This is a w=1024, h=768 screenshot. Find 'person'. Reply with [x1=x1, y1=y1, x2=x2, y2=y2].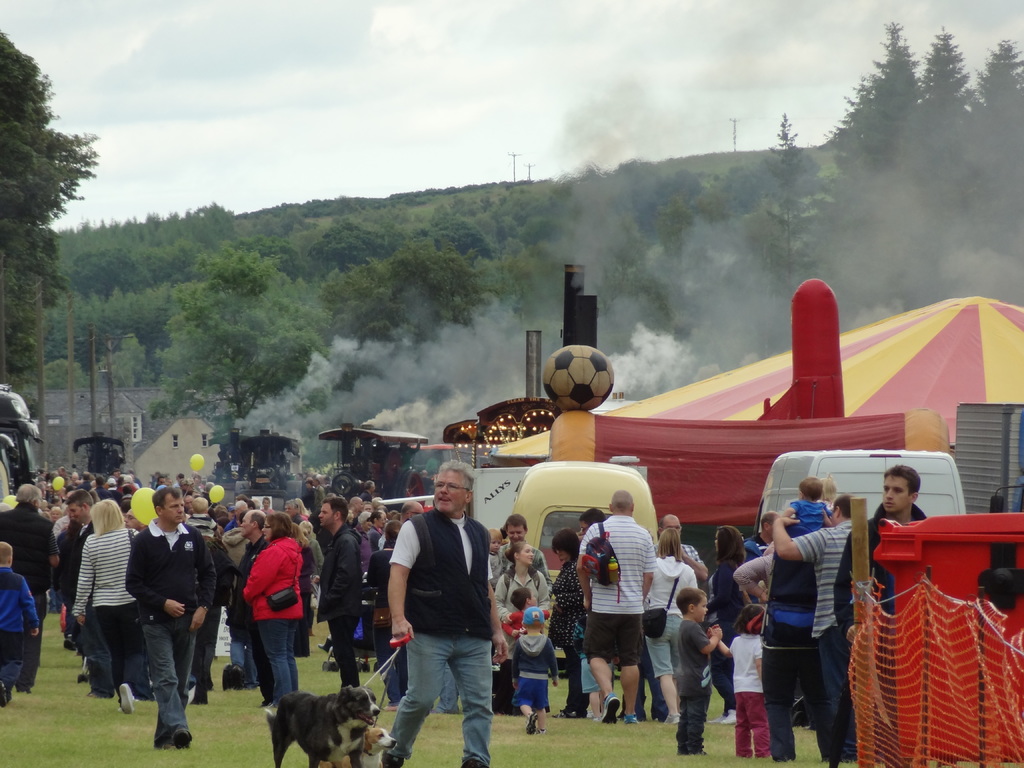
[x1=726, y1=597, x2=764, y2=752].
